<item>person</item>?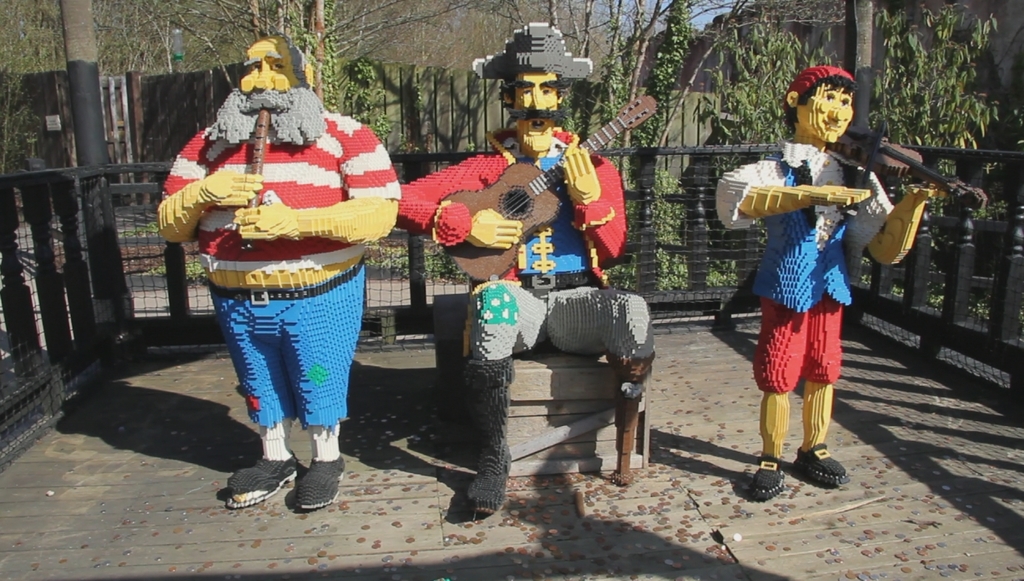
[x1=718, y1=65, x2=946, y2=511]
